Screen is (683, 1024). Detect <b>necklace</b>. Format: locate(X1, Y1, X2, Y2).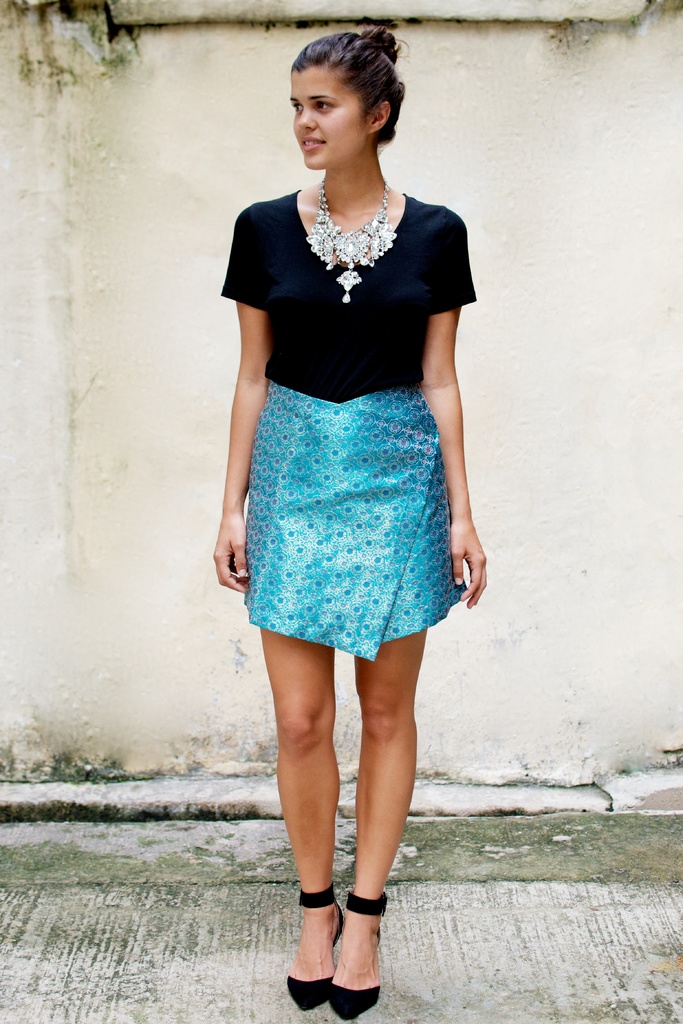
locate(306, 180, 397, 297).
